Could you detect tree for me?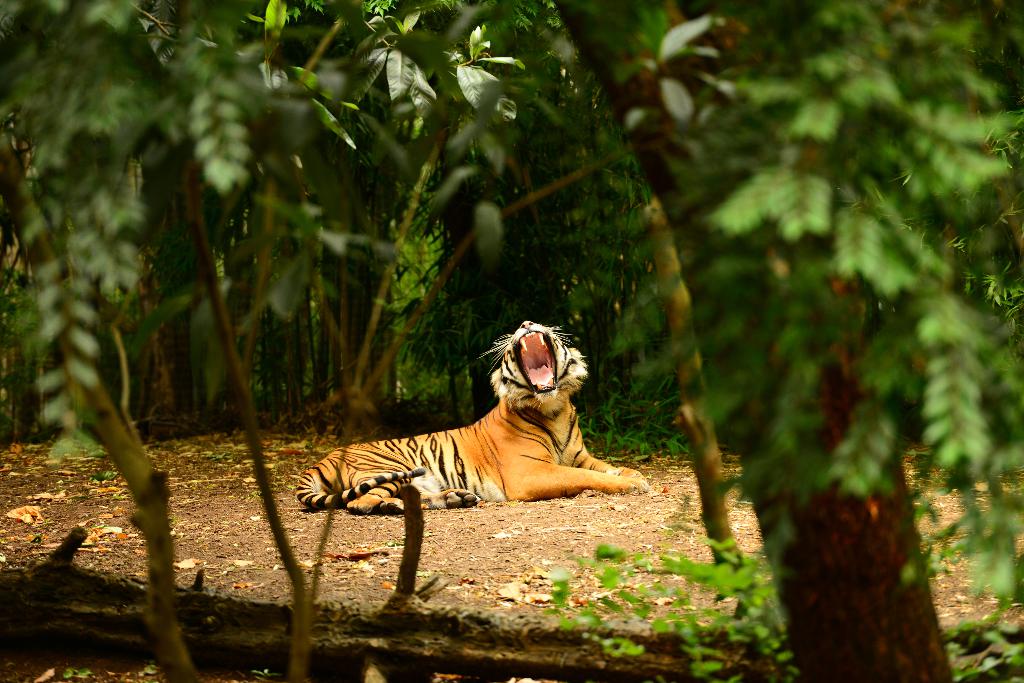
Detection result: box(0, 0, 546, 682).
